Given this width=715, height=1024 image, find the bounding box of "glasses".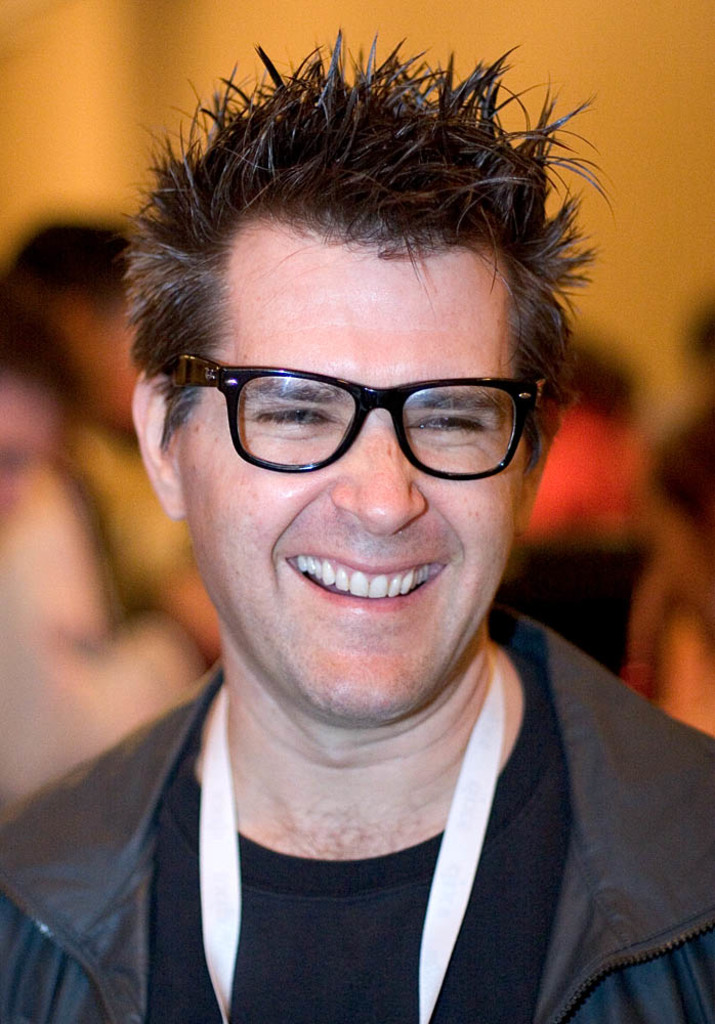
rect(164, 349, 558, 478).
